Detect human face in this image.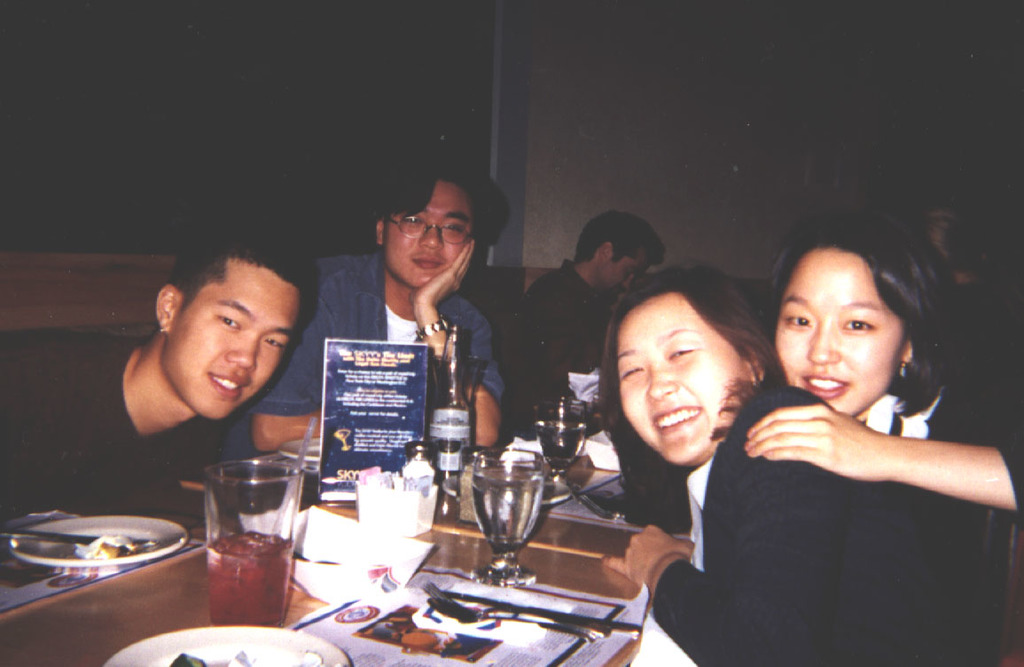
Detection: (775, 248, 900, 414).
